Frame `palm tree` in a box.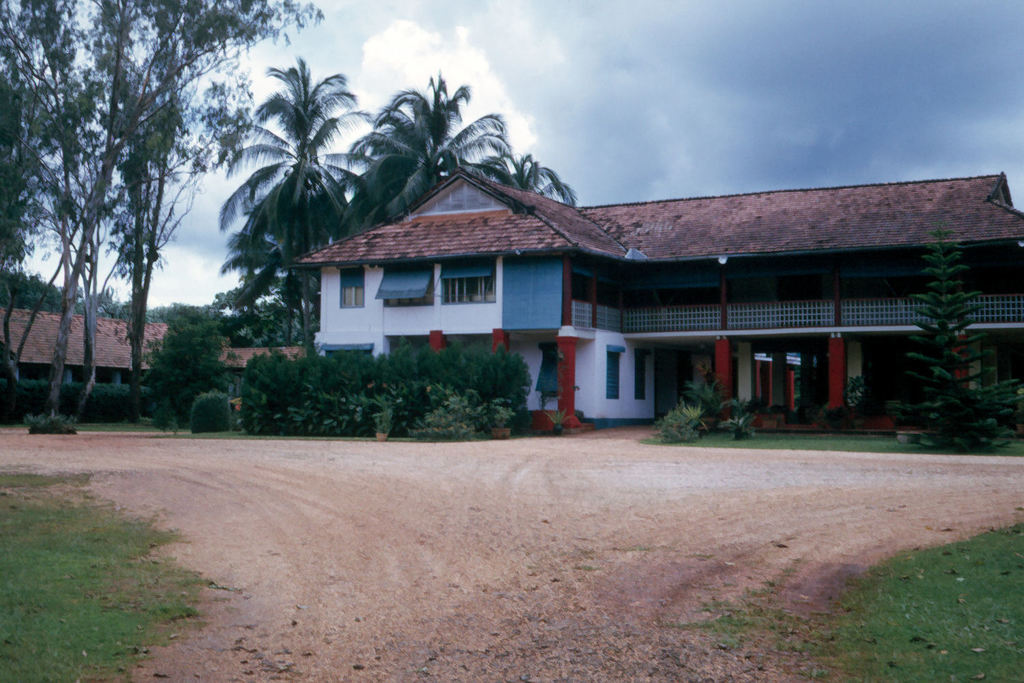
box=[385, 343, 428, 382].
